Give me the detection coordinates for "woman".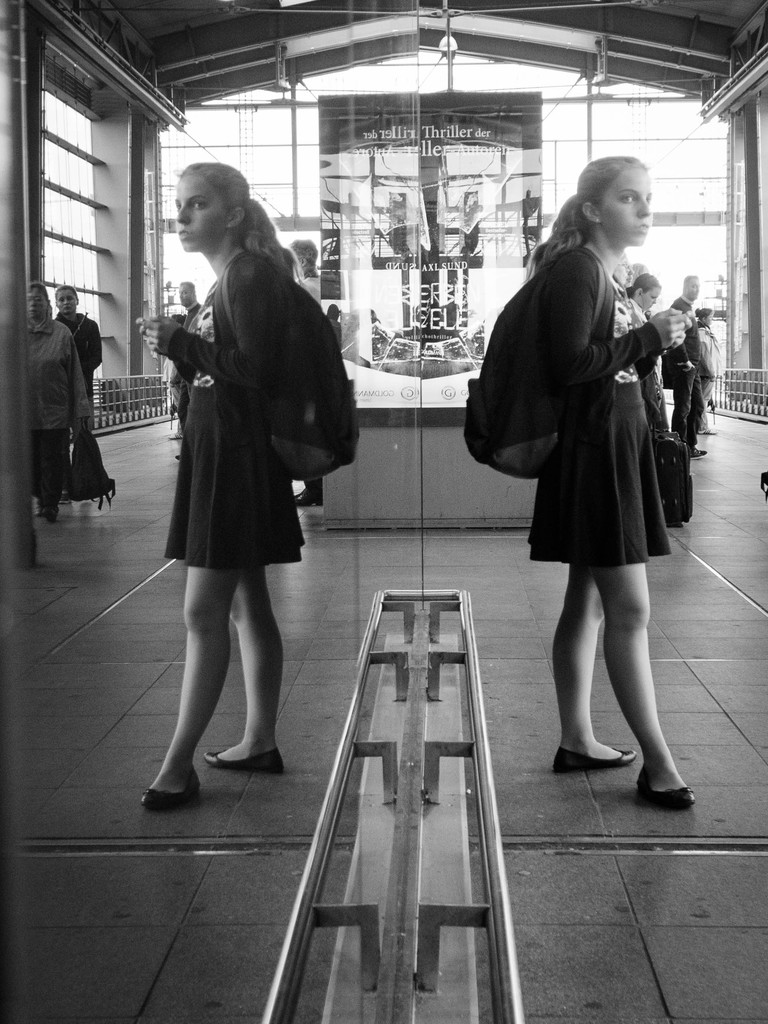
630,273,682,522.
